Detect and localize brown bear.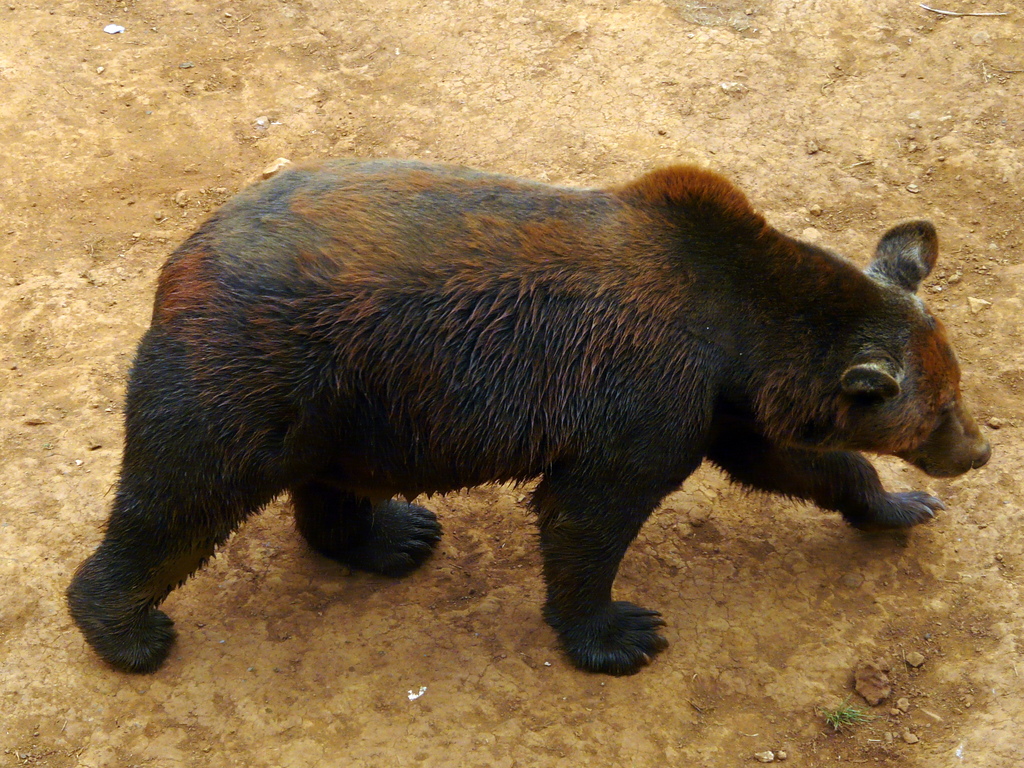
Localized at [left=63, top=159, right=989, bottom=678].
